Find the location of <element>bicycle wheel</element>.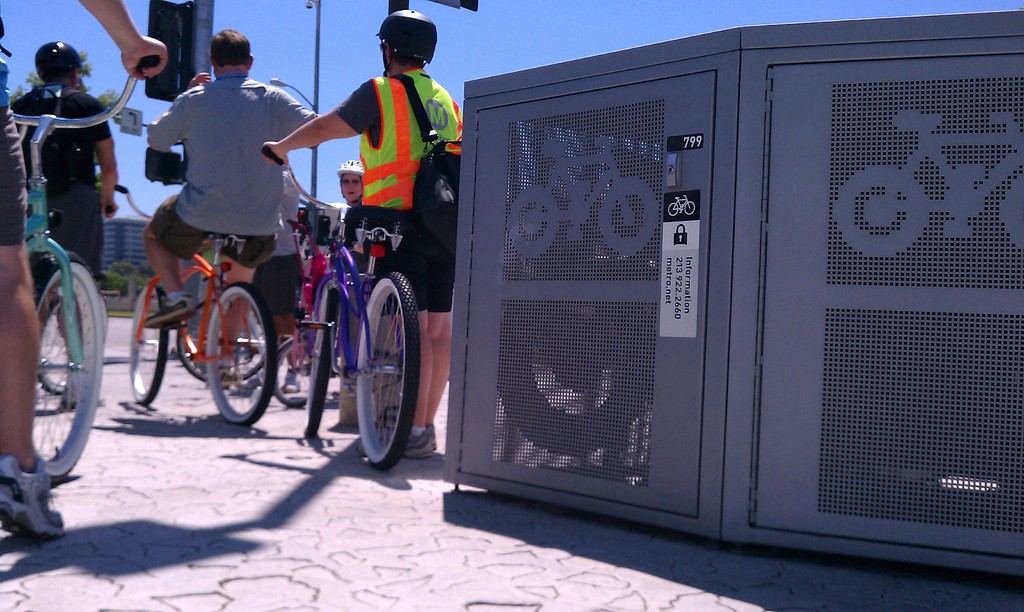
Location: select_region(355, 269, 422, 475).
